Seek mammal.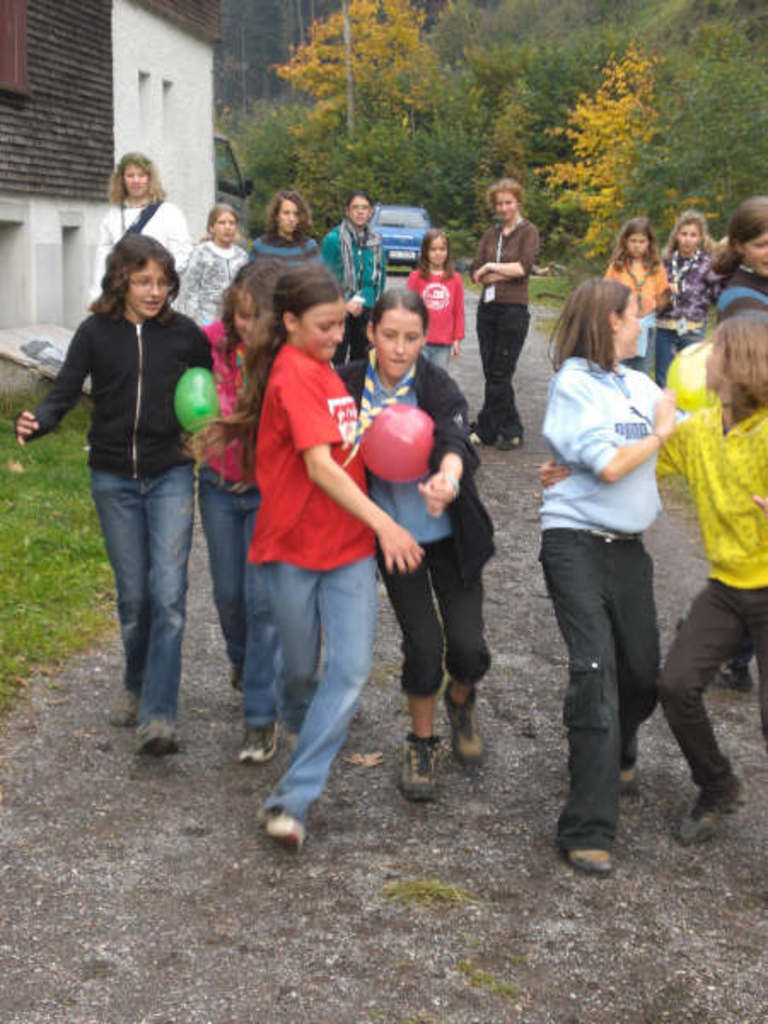
{"x1": 12, "y1": 229, "x2": 220, "y2": 754}.
